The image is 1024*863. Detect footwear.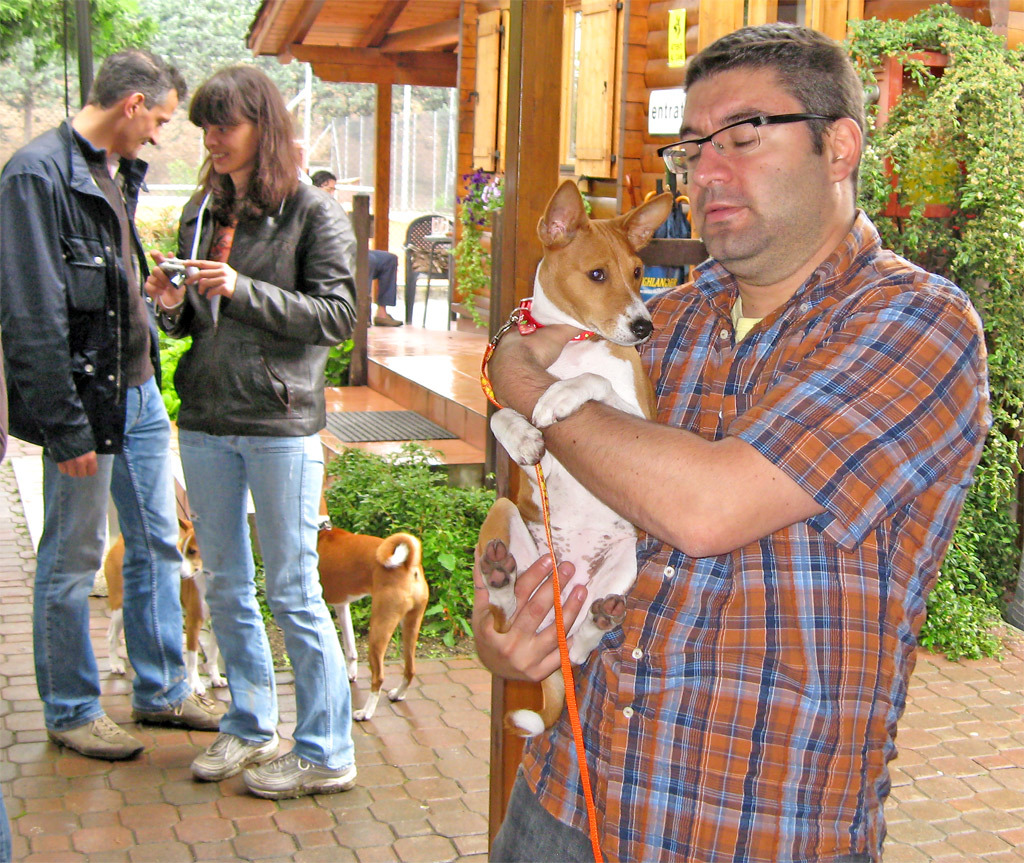
Detection: 176, 737, 349, 807.
